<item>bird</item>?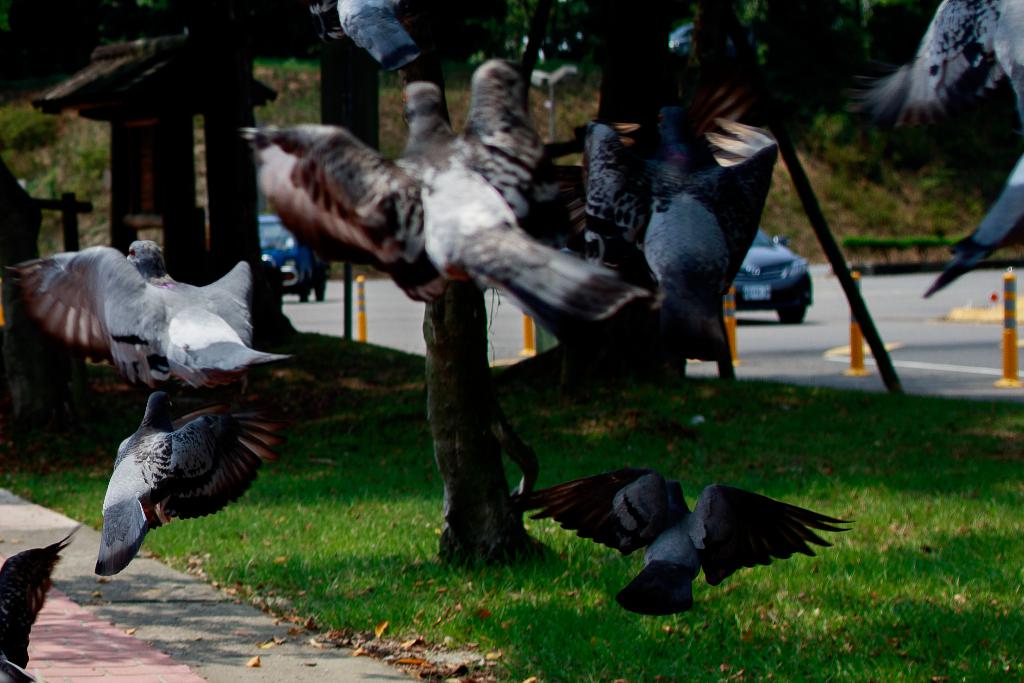
92,388,295,575
